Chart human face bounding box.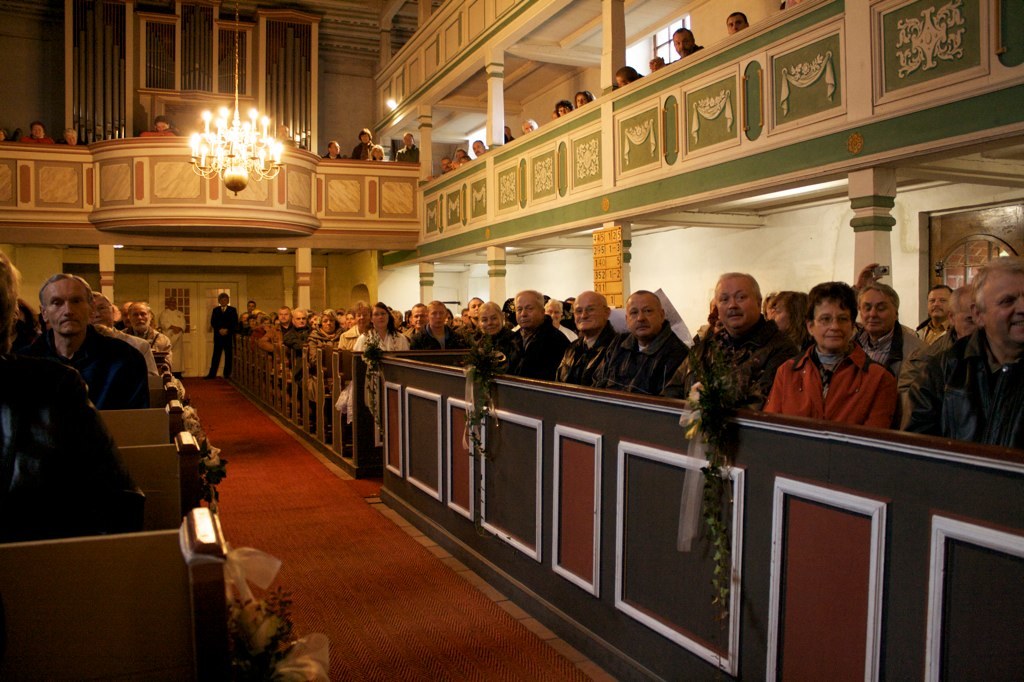
Charted: (322,313,337,336).
